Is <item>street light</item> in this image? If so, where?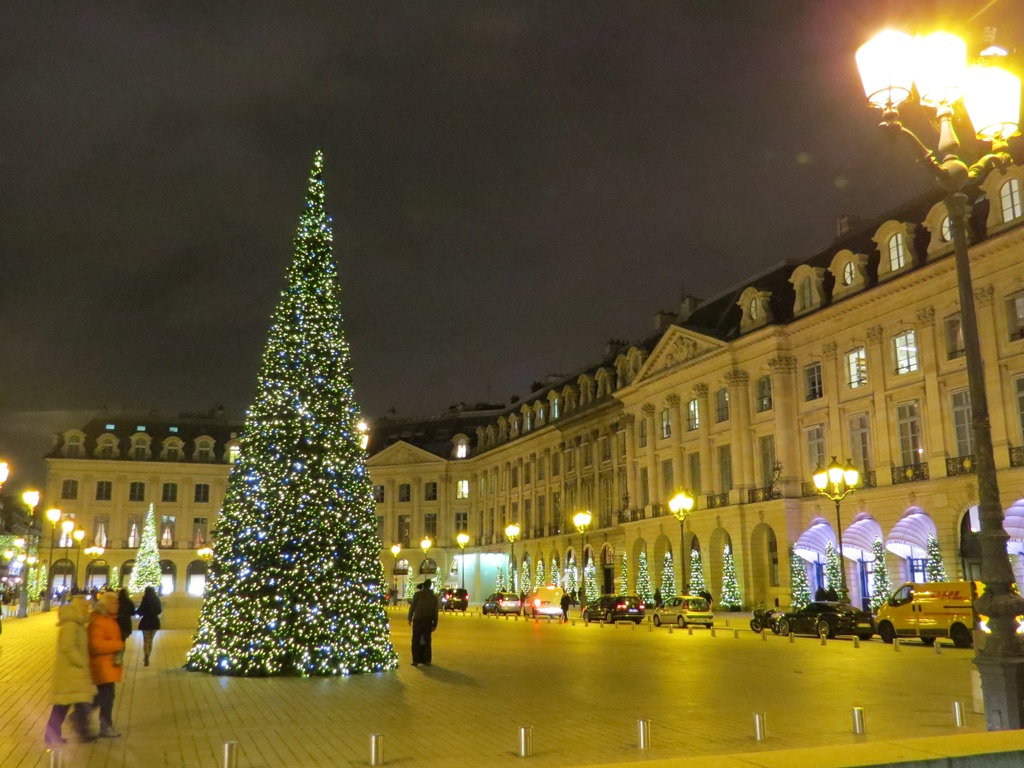
Yes, at 848 1 1023 657.
